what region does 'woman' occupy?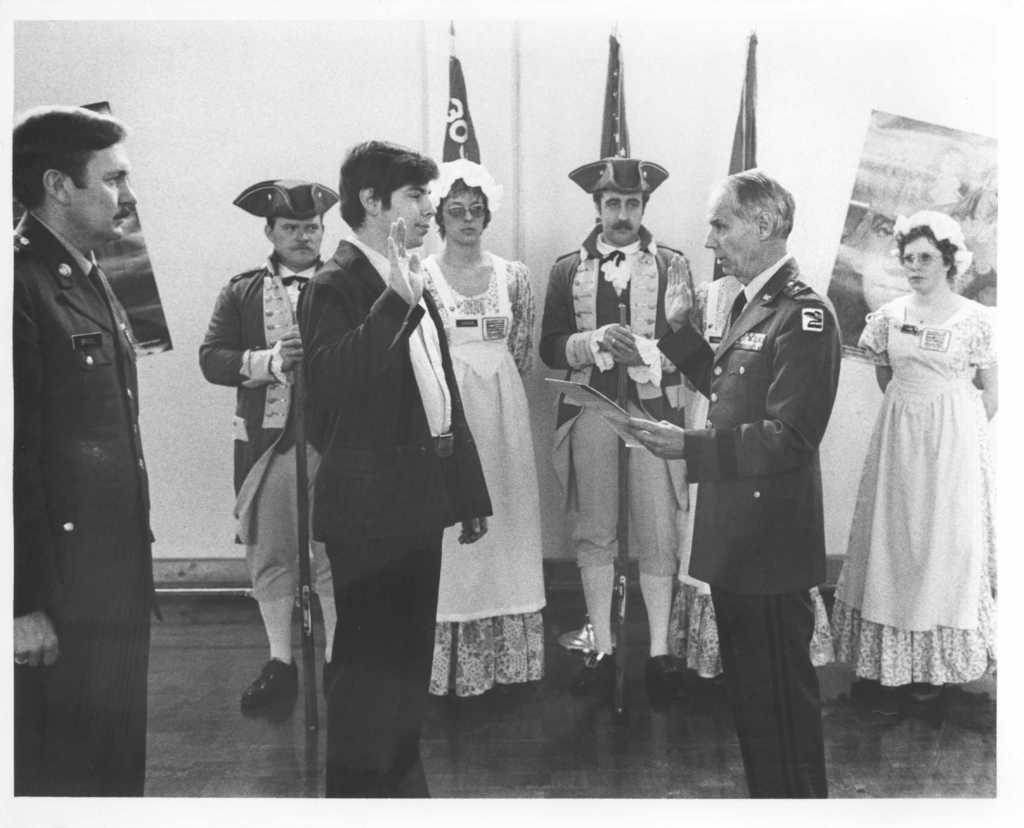
rect(406, 26, 560, 717).
